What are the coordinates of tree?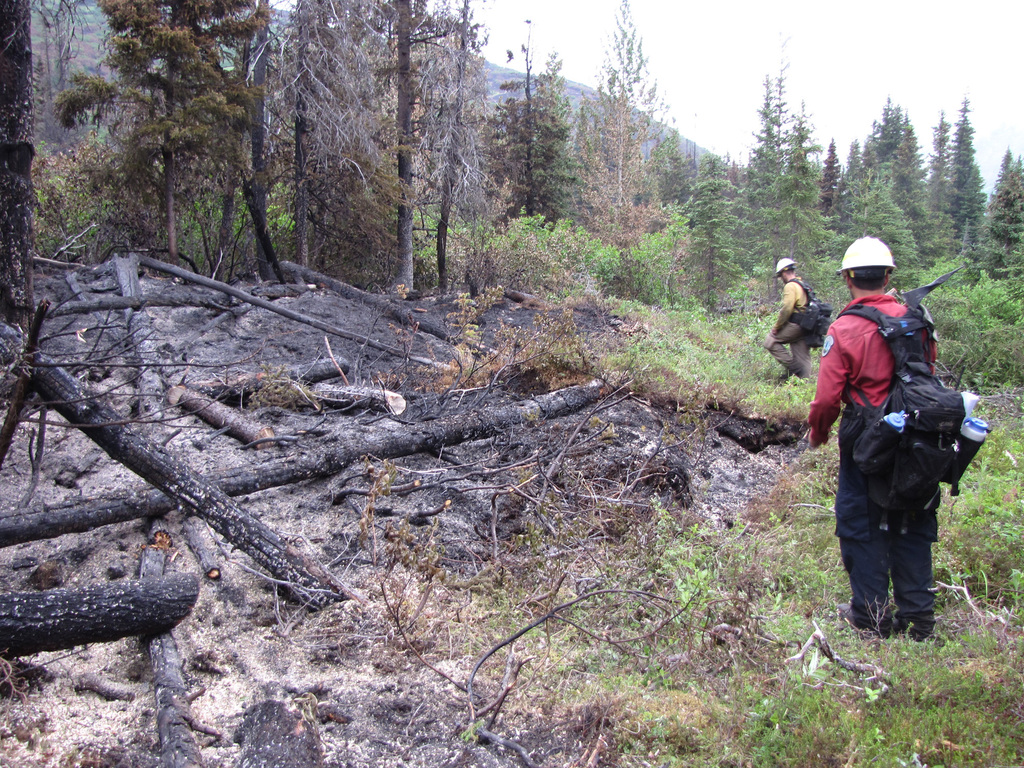
x1=849, y1=158, x2=920, y2=266.
